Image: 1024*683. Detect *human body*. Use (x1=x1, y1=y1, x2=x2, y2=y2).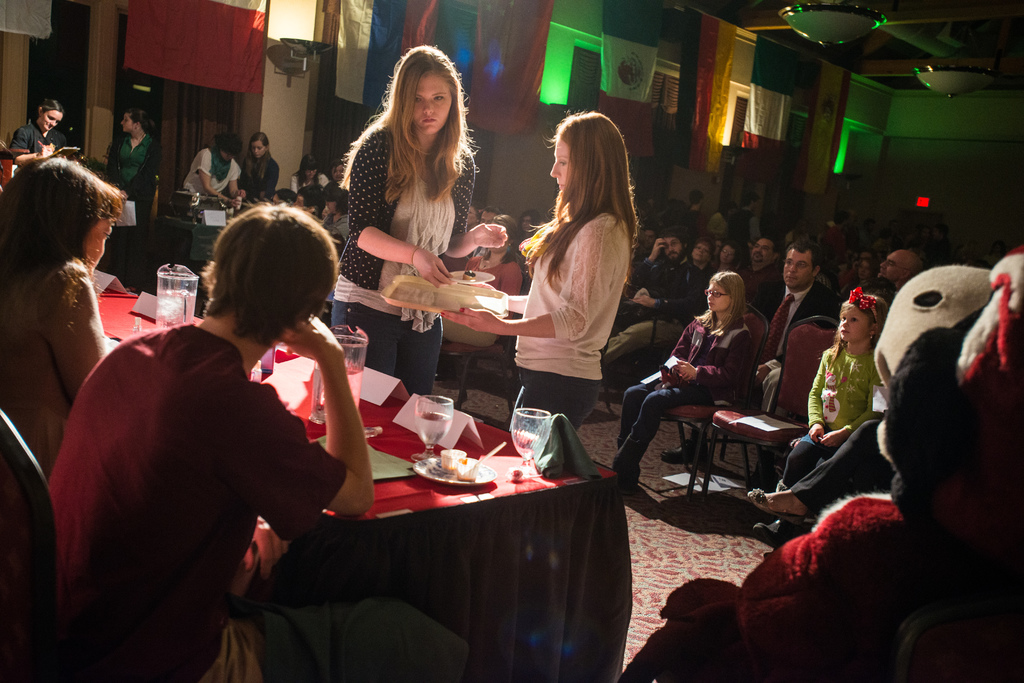
(x1=6, y1=115, x2=76, y2=161).
